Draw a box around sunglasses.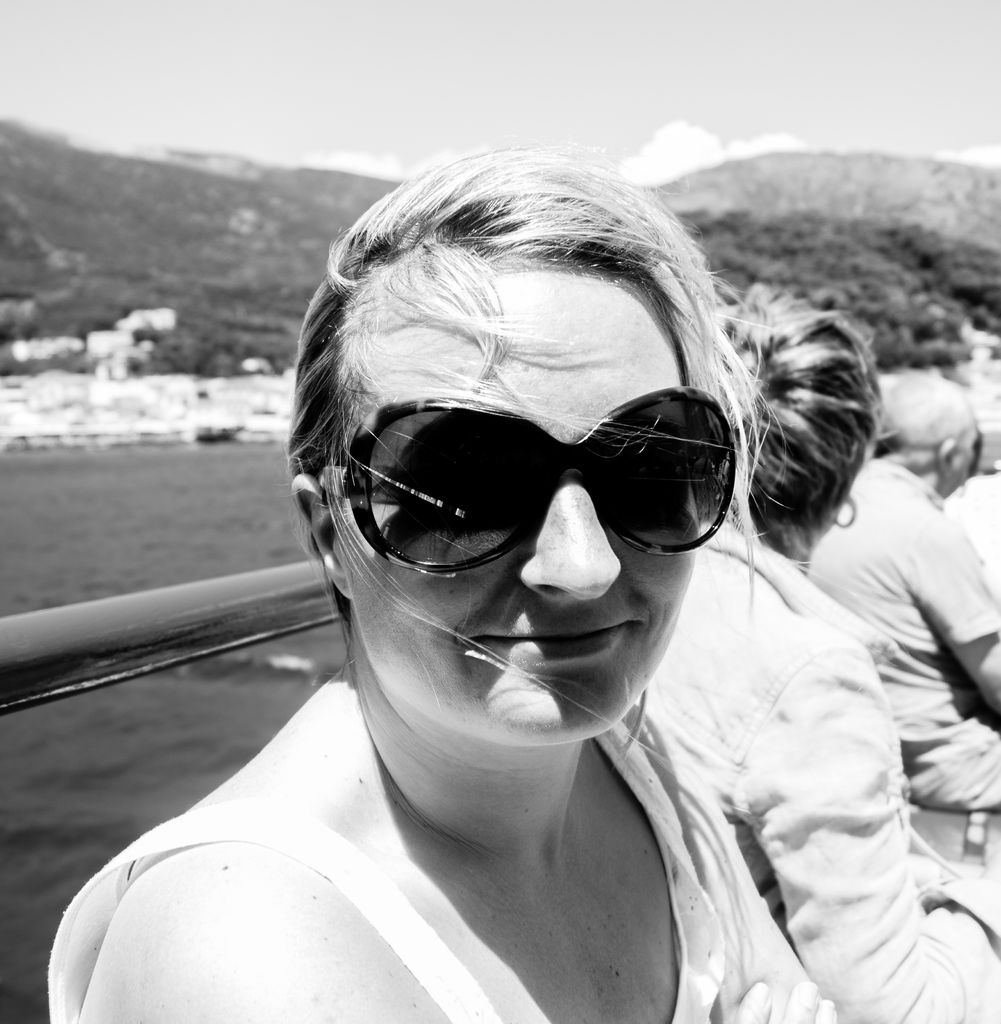
(x1=317, y1=384, x2=742, y2=572).
